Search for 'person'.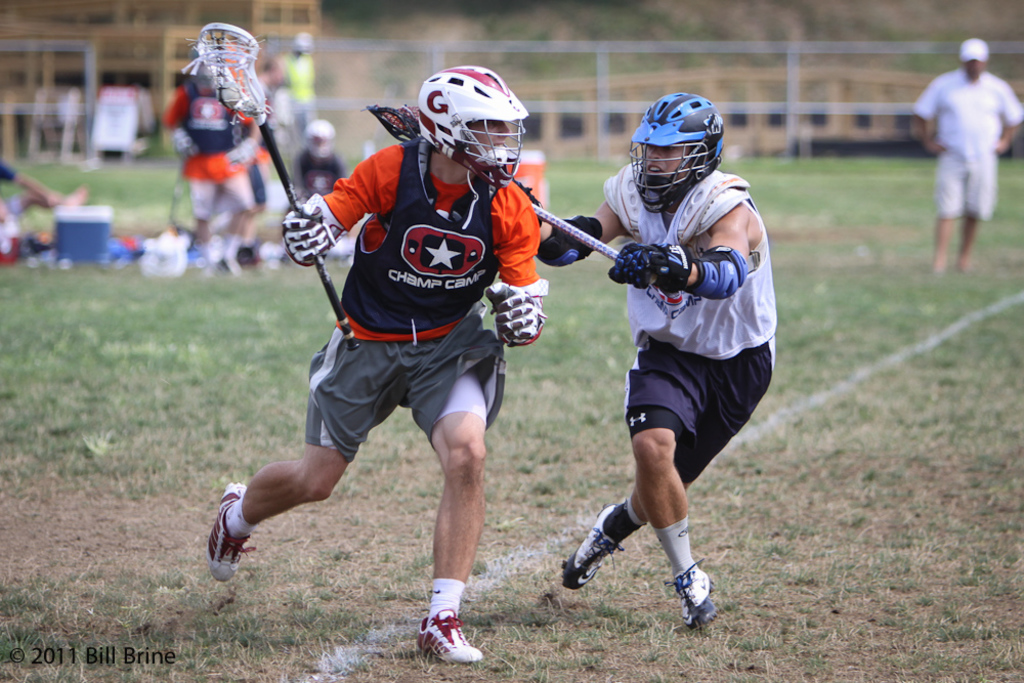
Found at (528, 90, 775, 628).
